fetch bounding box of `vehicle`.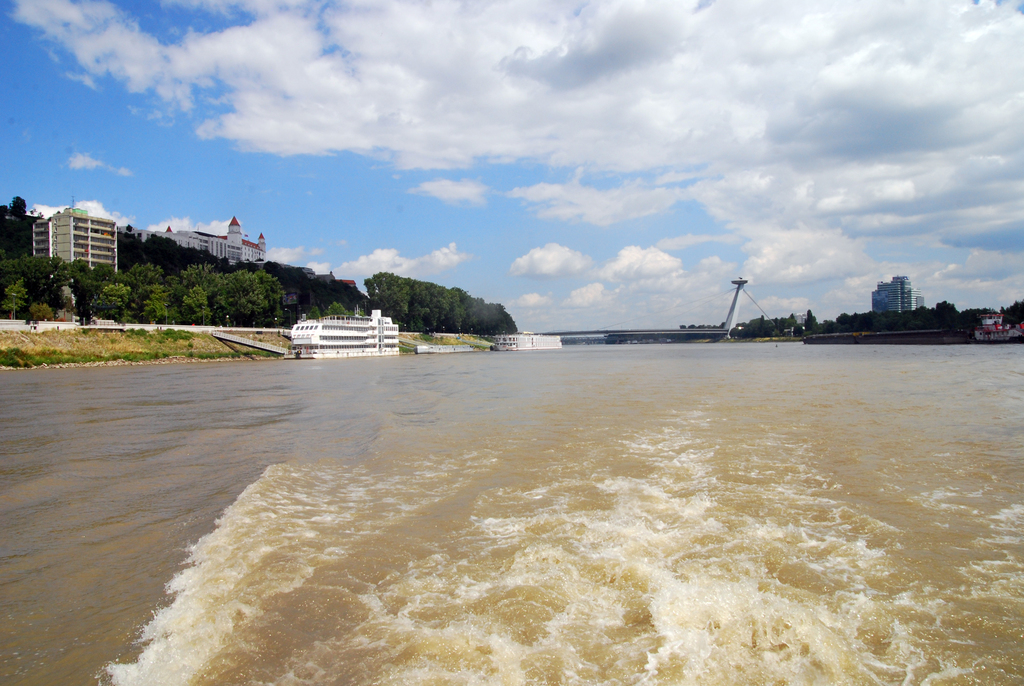
Bbox: {"x1": 292, "y1": 314, "x2": 402, "y2": 361}.
